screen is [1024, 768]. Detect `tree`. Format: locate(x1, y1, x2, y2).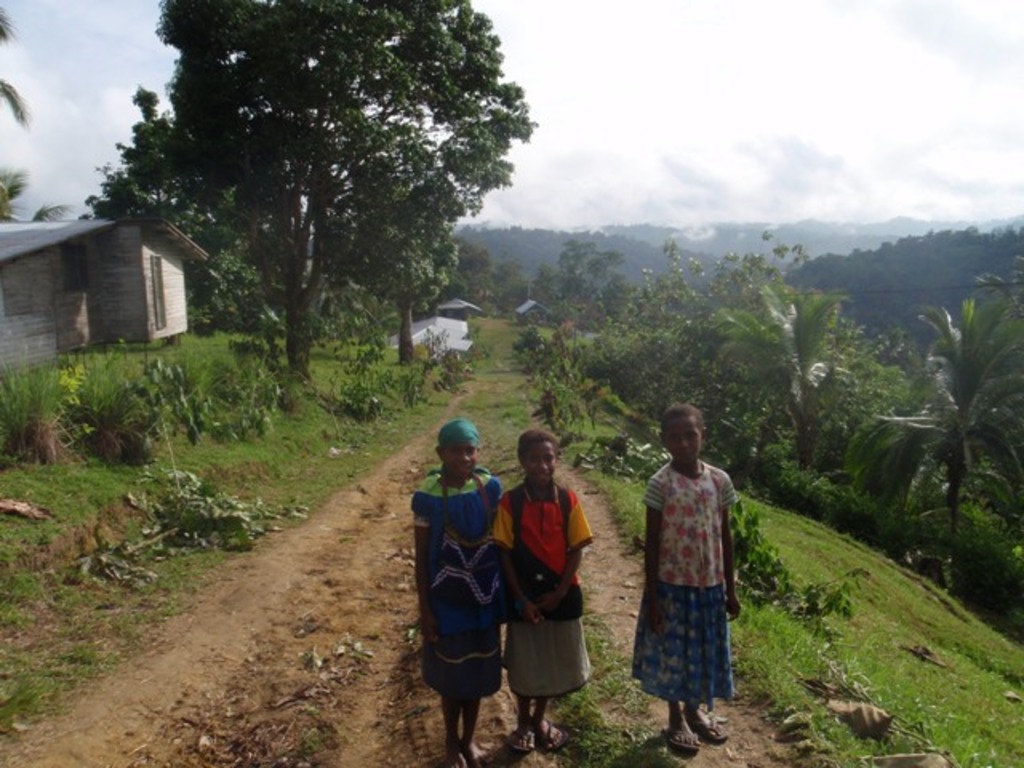
locate(86, 2, 534, 374).
